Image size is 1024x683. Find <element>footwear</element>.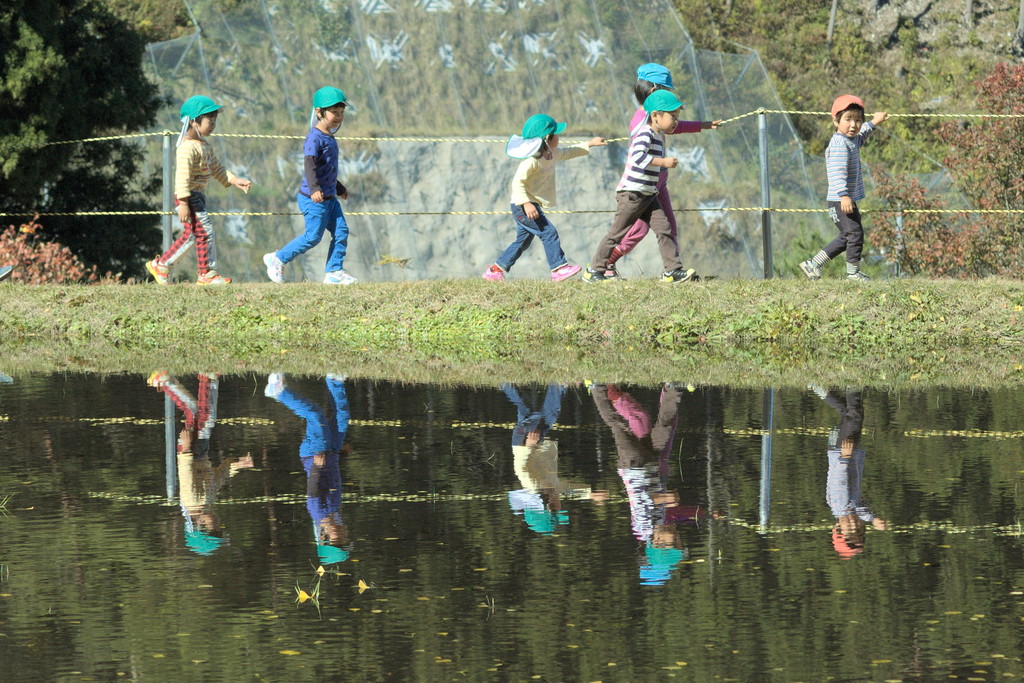
577/270/607/288.
